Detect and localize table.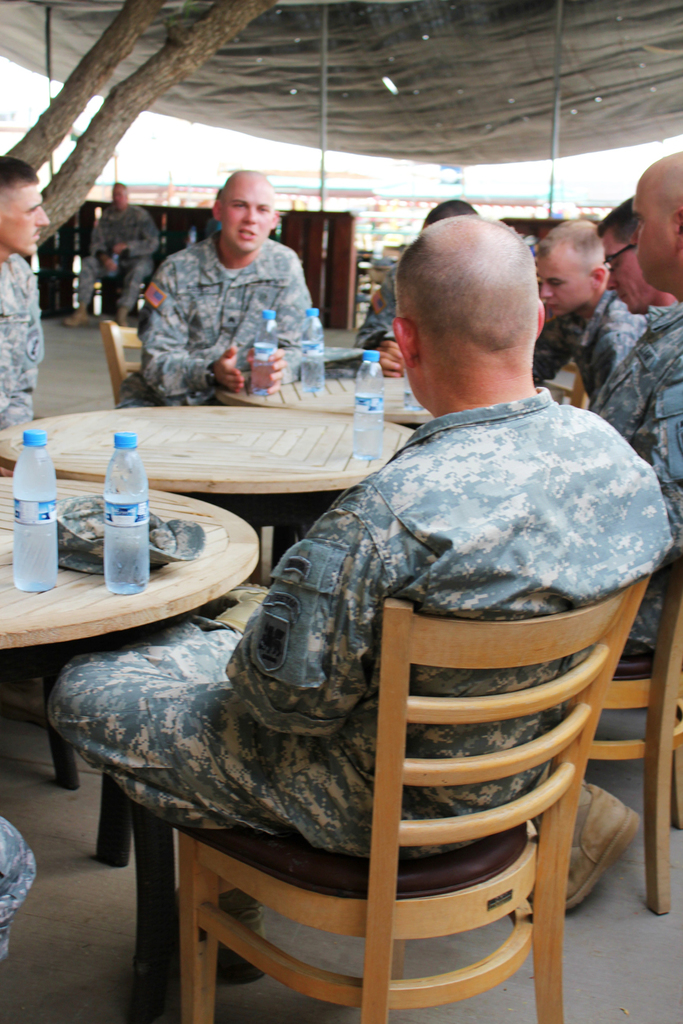
Localized at <region>0, 345, 517, 560</region>.
